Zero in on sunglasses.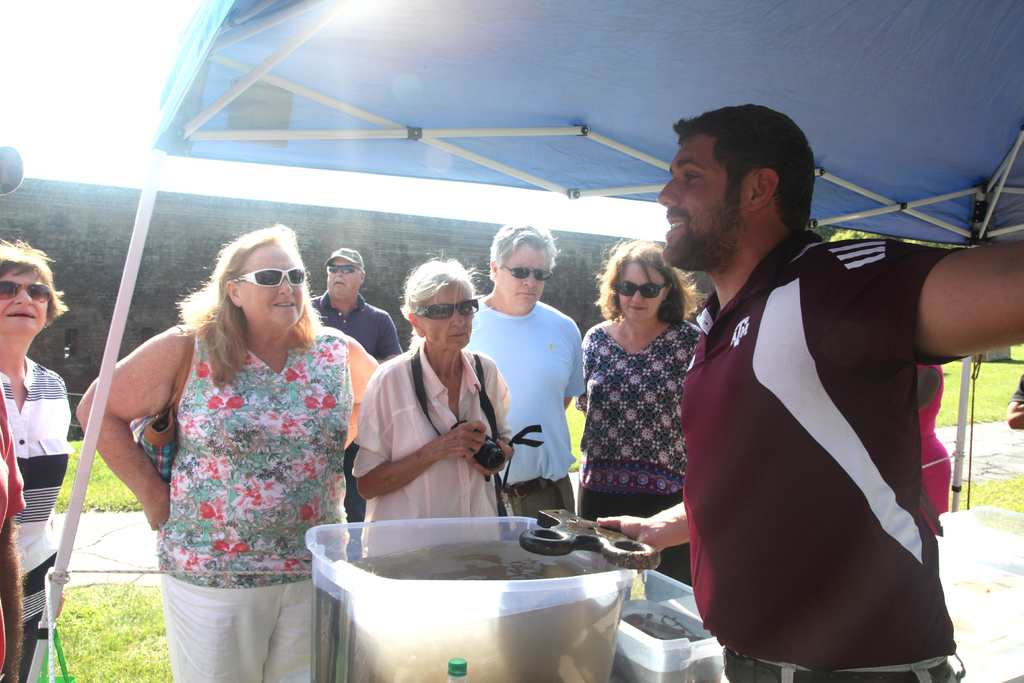
Zeroed in: l=0, t=279, r=54, b=304.
